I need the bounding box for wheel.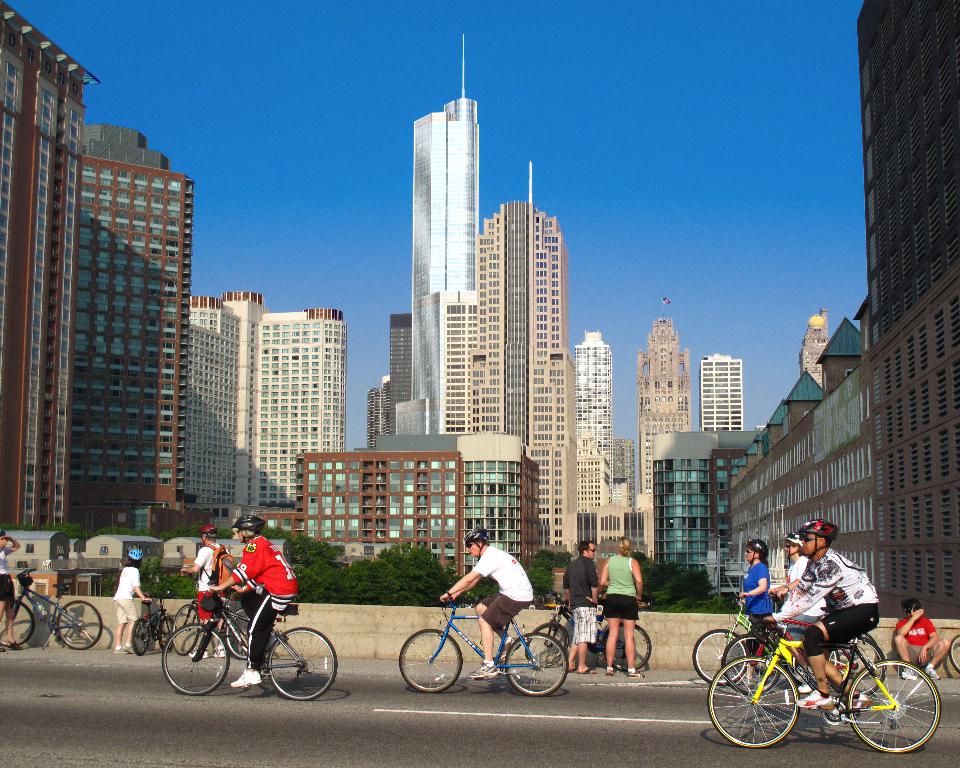
Here it is: (left=844, top=659, right=943, bottom=752).
